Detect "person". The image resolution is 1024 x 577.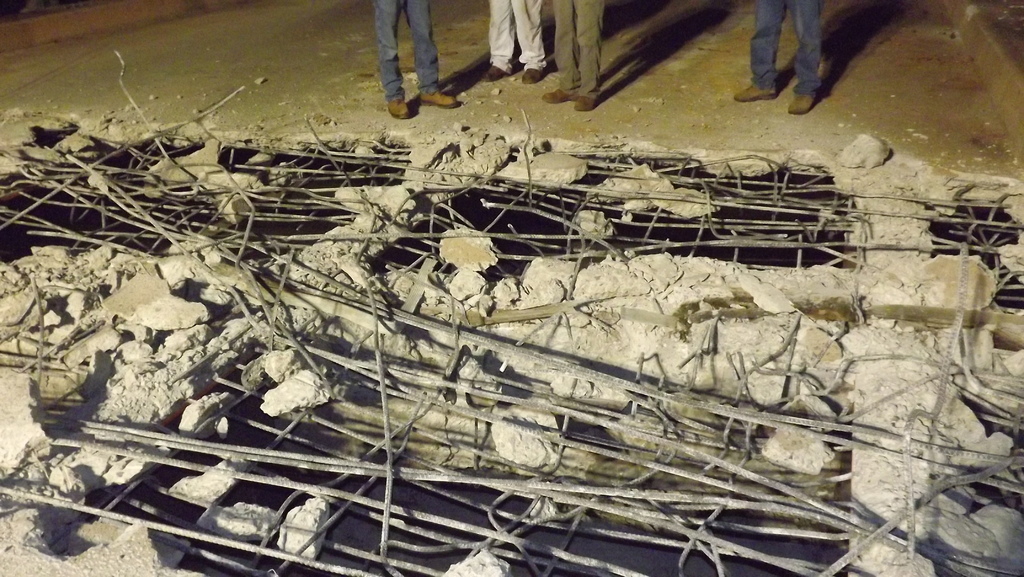
BBox(732, 0, 822, 115).
